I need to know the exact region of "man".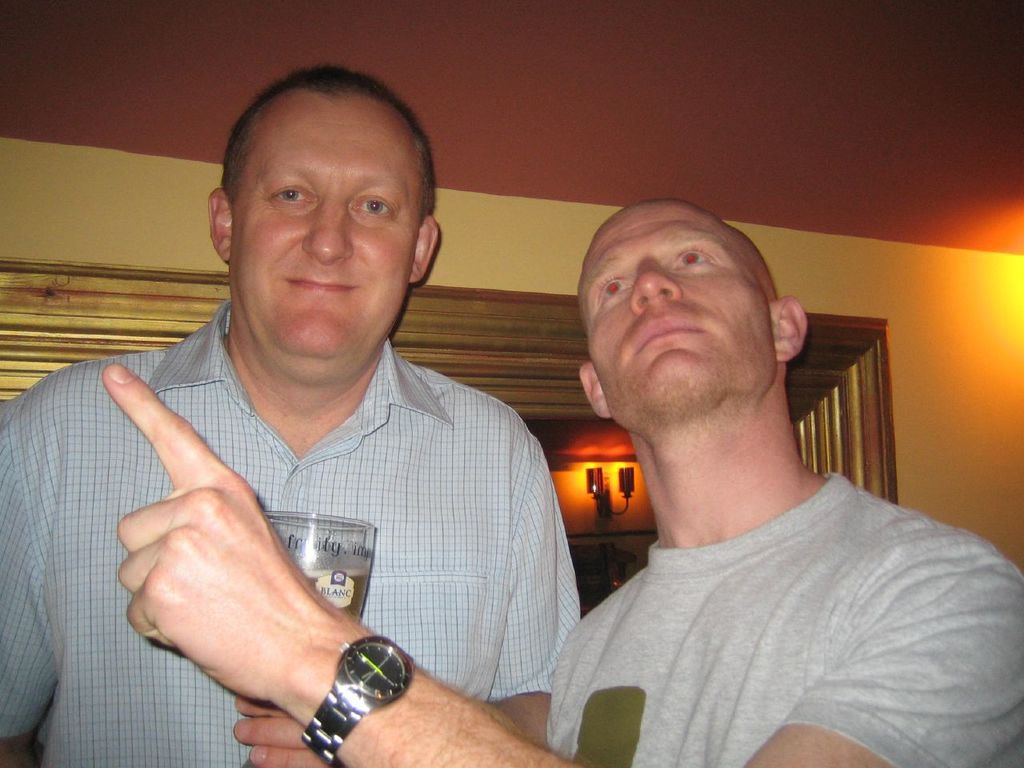
Region: 2 59 580 767.
